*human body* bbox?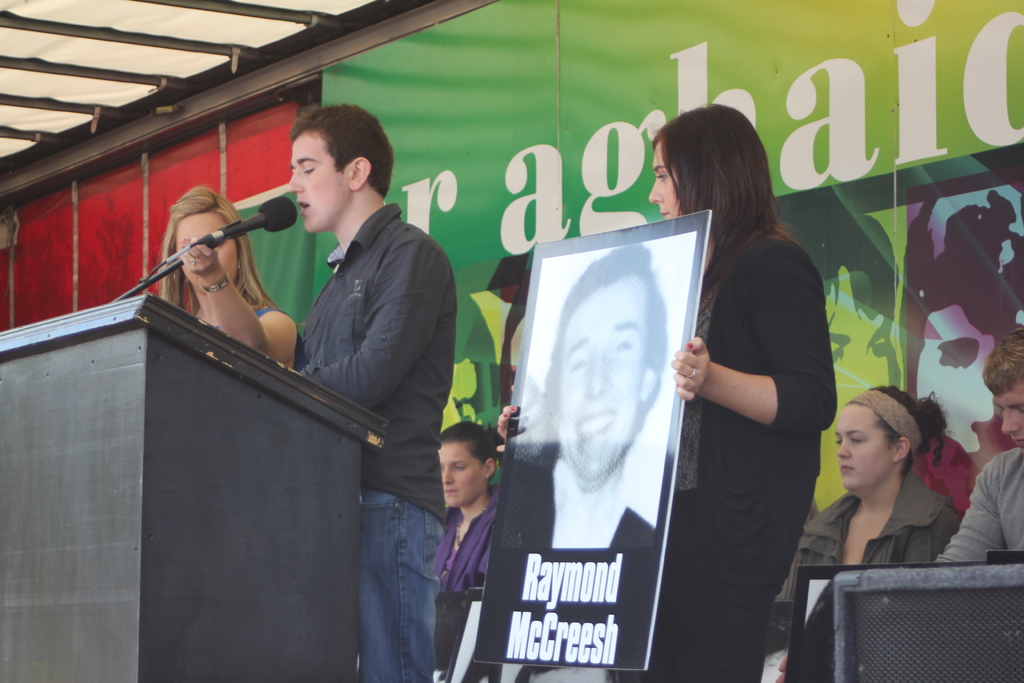
<region>485, 504, 657, 659</region>
